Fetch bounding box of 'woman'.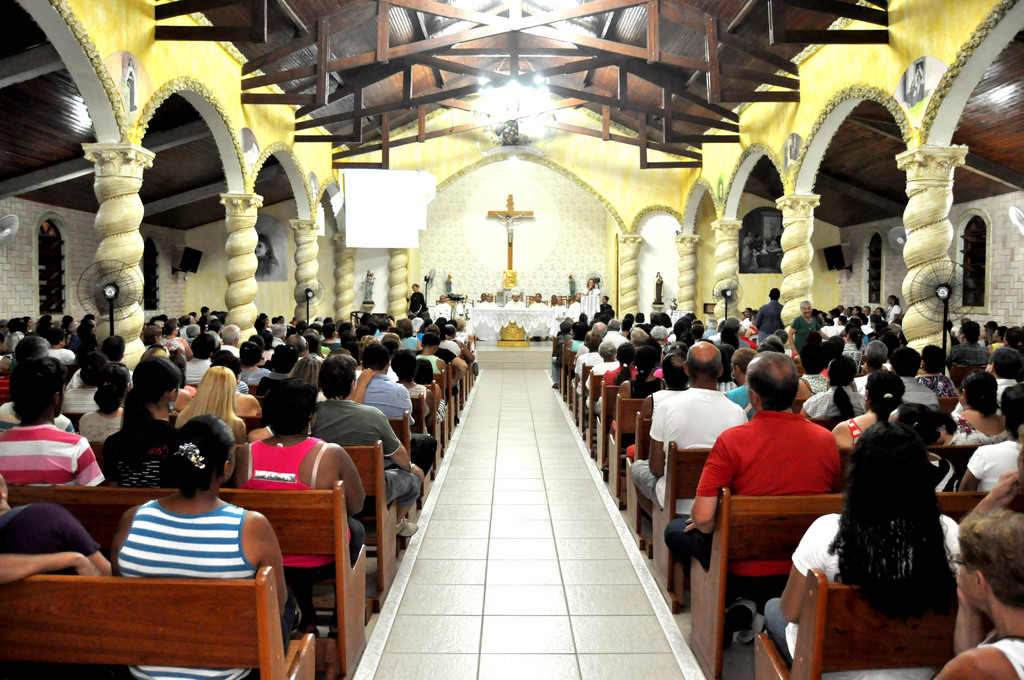
Bbox: left=745, top=318, right=760, bottom=334.
